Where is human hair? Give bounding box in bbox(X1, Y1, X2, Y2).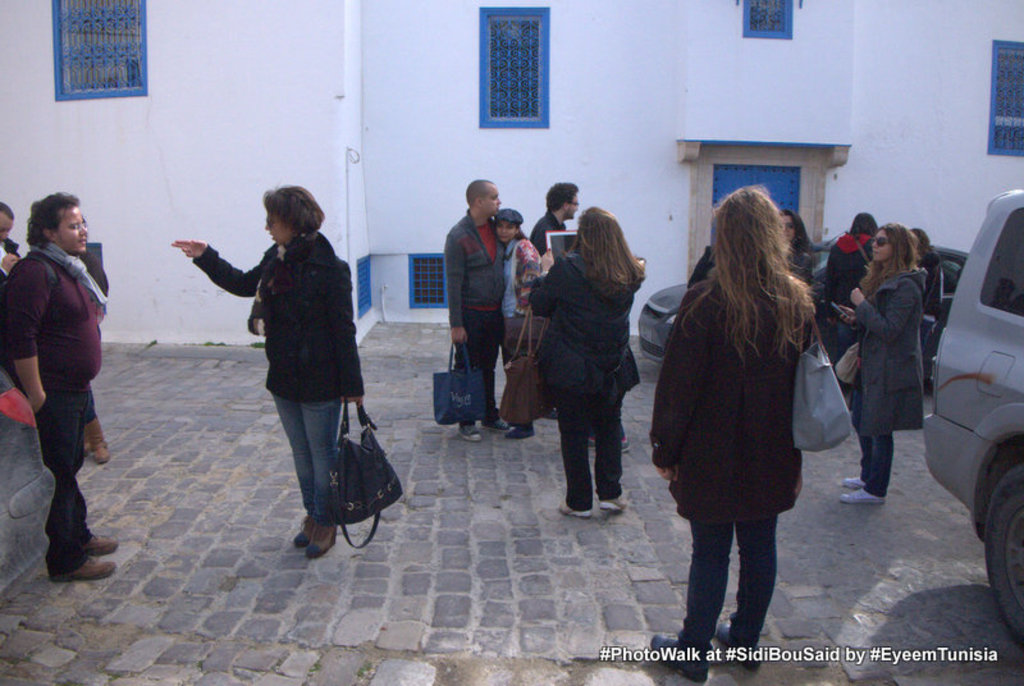
bbox(23, 192, 78, 246).
